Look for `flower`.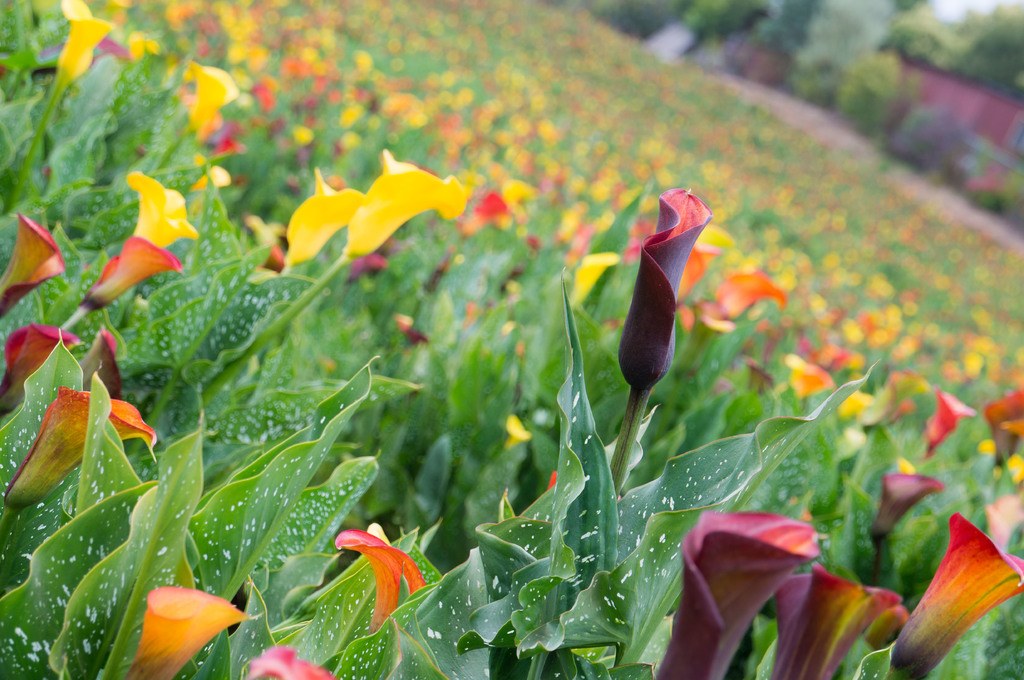
Found: box(3, 384, 159, 513).
